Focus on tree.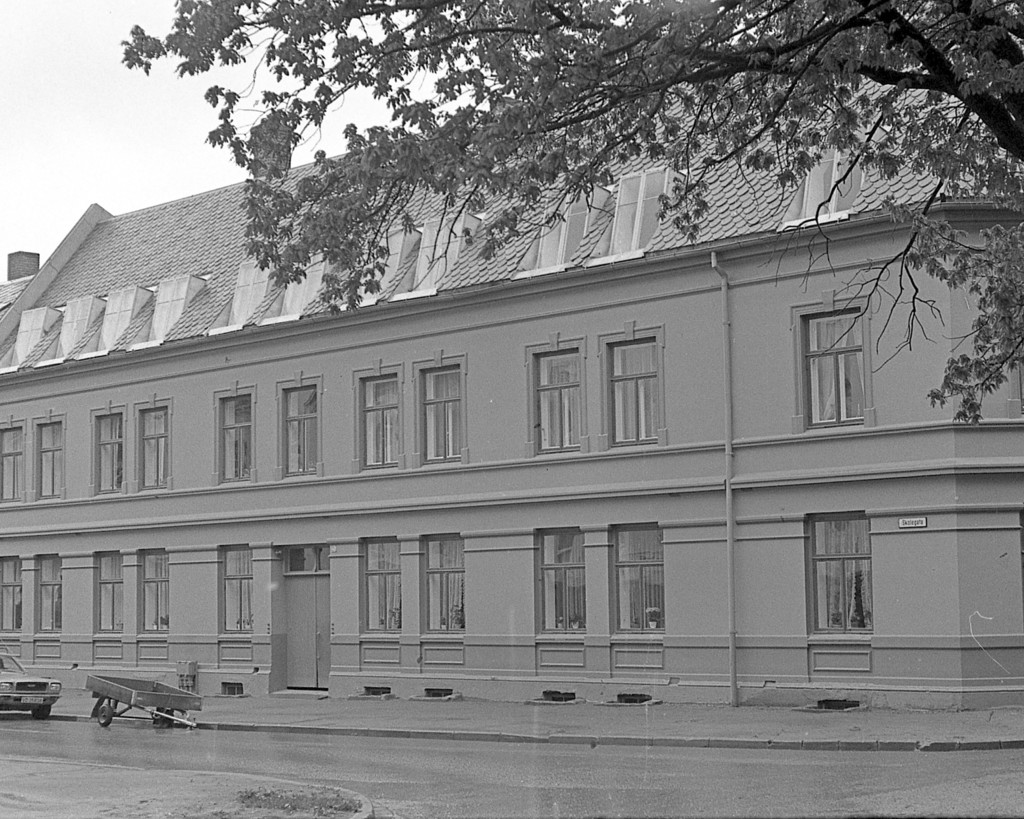
Focused at 116, 0, 1023, 430.
